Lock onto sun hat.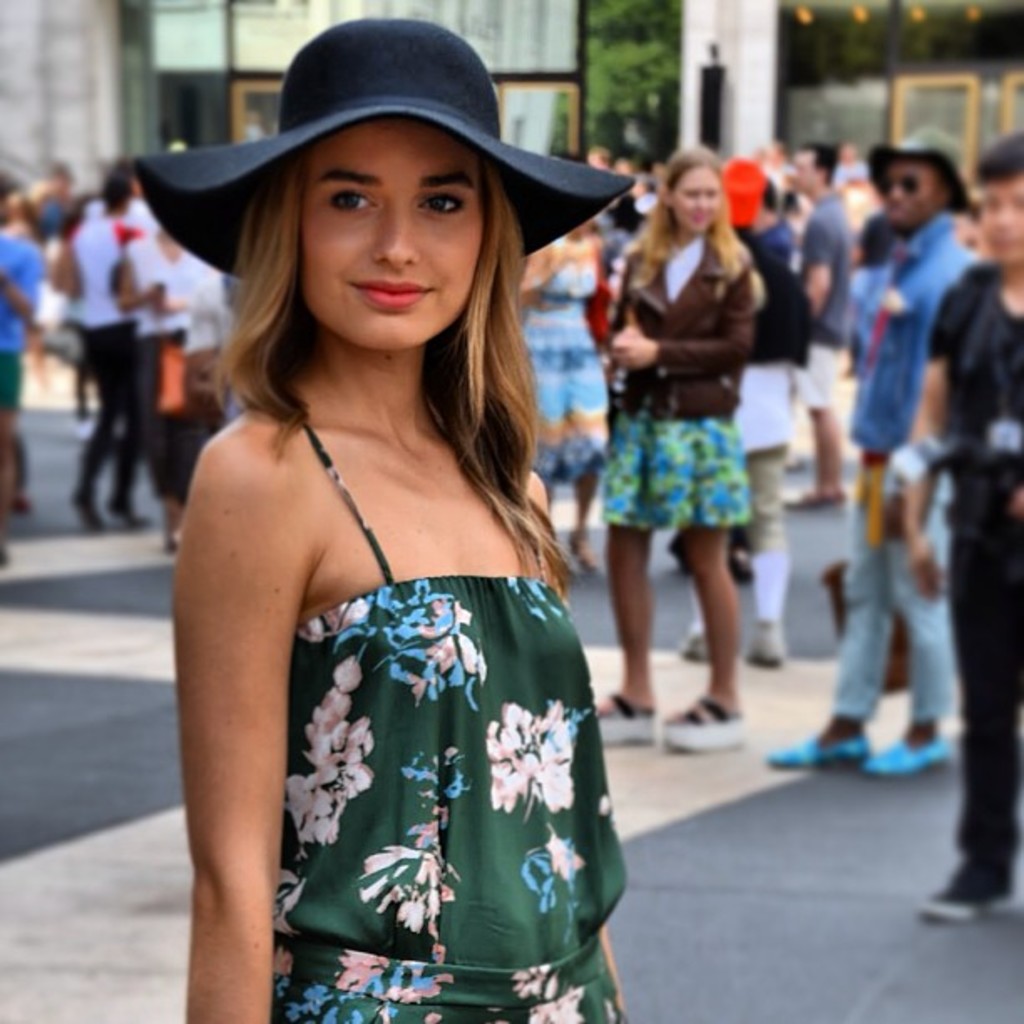
Locked: bbox(857, 120, 980, 228).
